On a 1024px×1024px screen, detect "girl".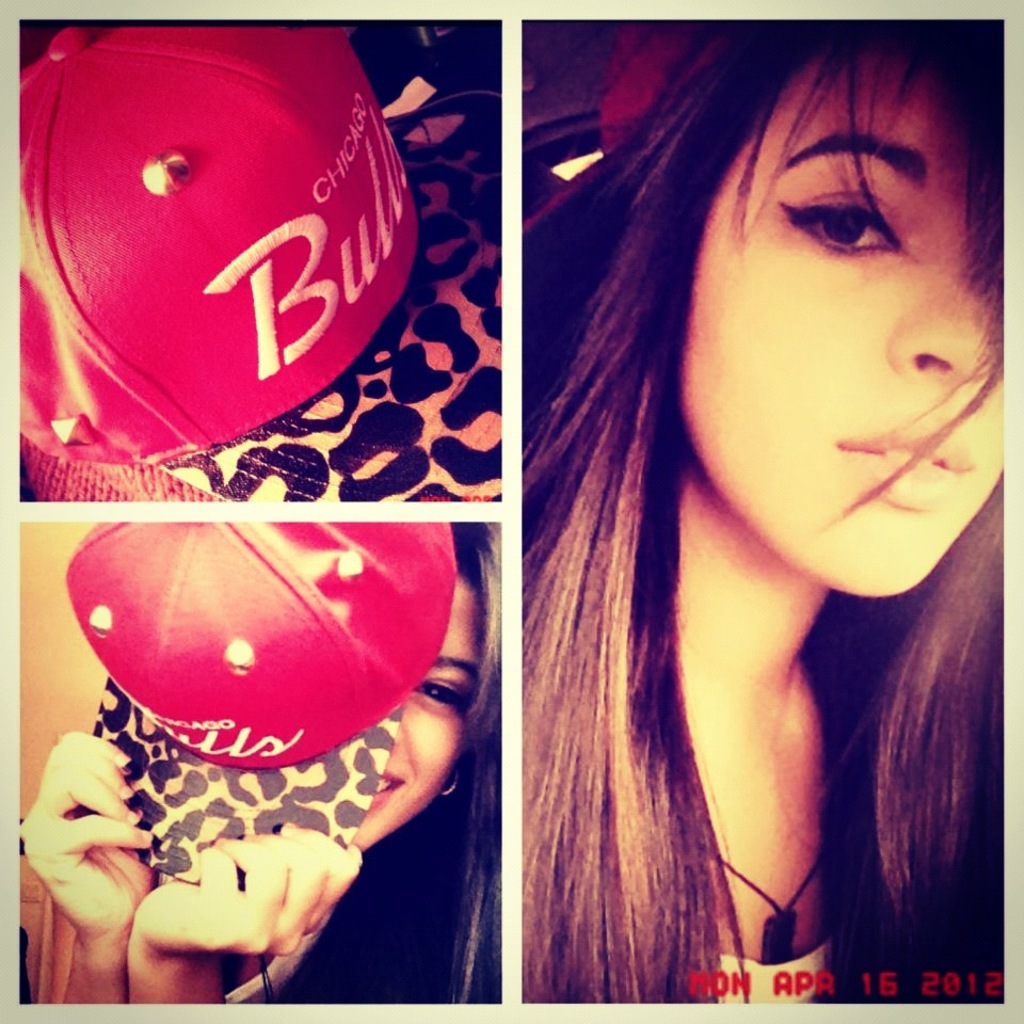
[15, 515, 506, 1009].
